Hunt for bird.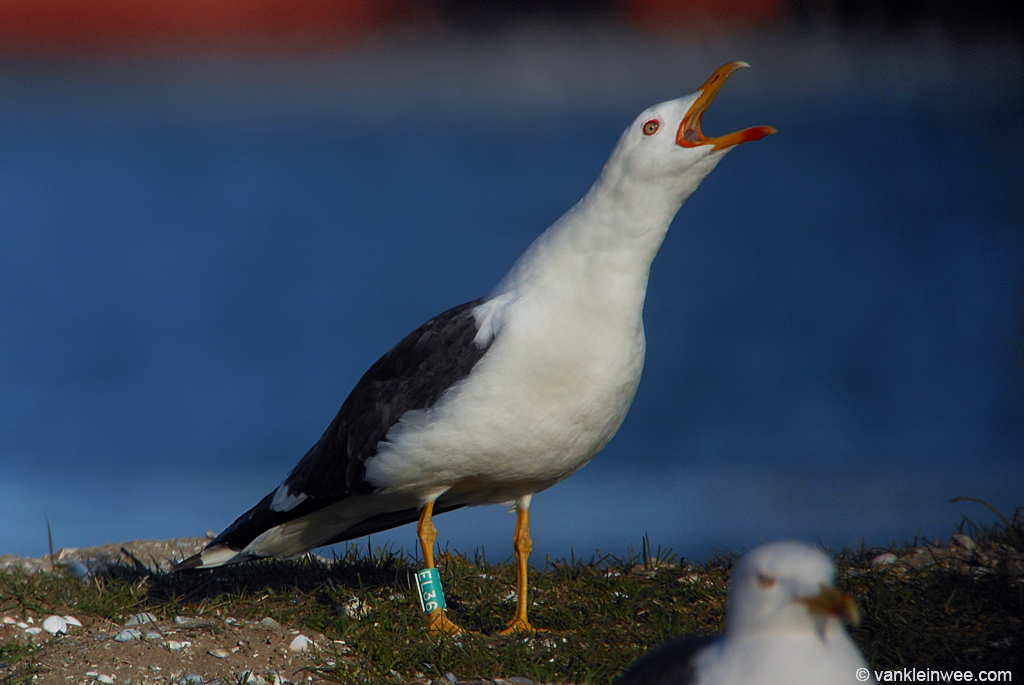
Hunted down at bbox(618, 533, 862, 684).
